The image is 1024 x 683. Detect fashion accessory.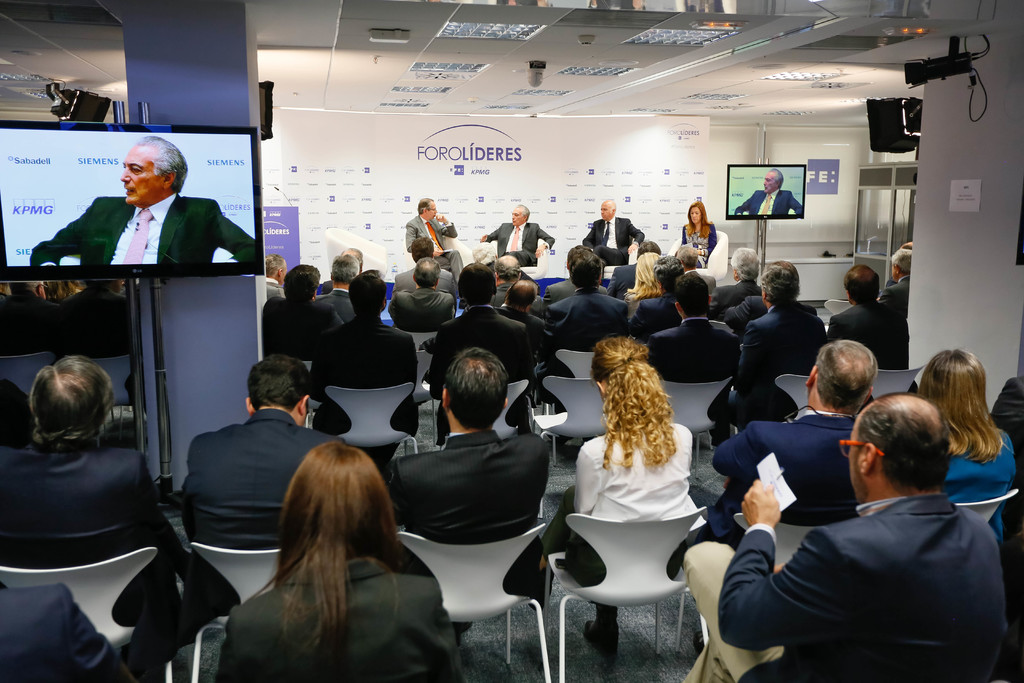
Detection: left=508, top=226, right=520, bottom=252.
